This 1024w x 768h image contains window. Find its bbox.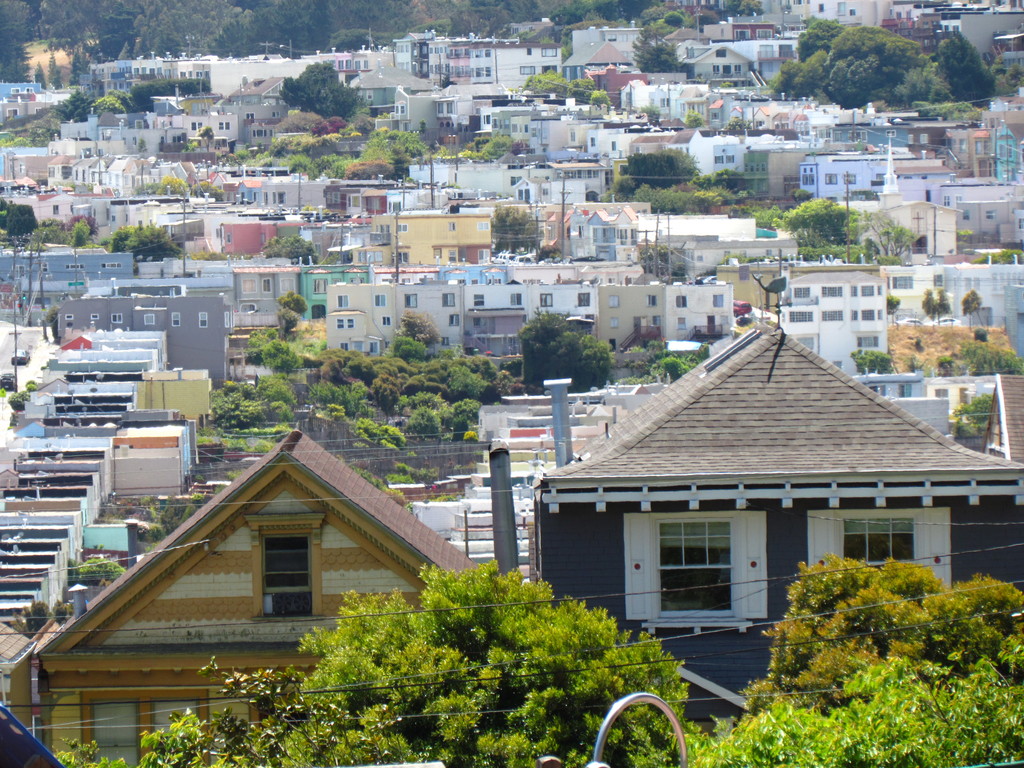
440, 293, 454, 309.
